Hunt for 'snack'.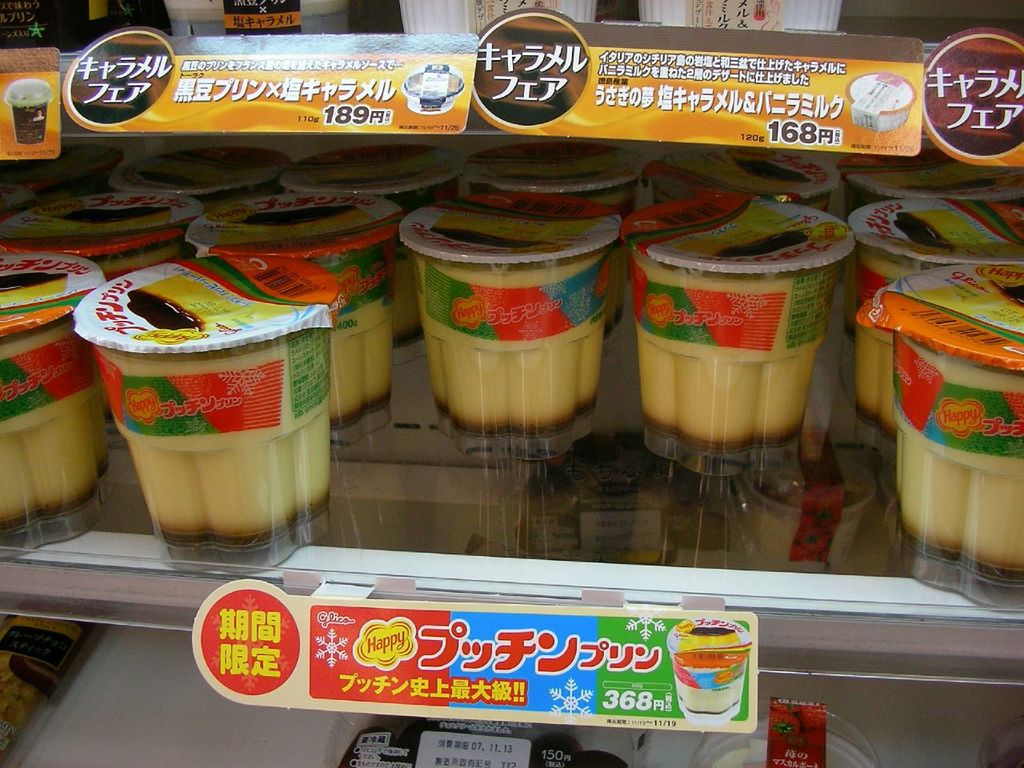
Hunted down at locate(277, 148, 455, 348).
